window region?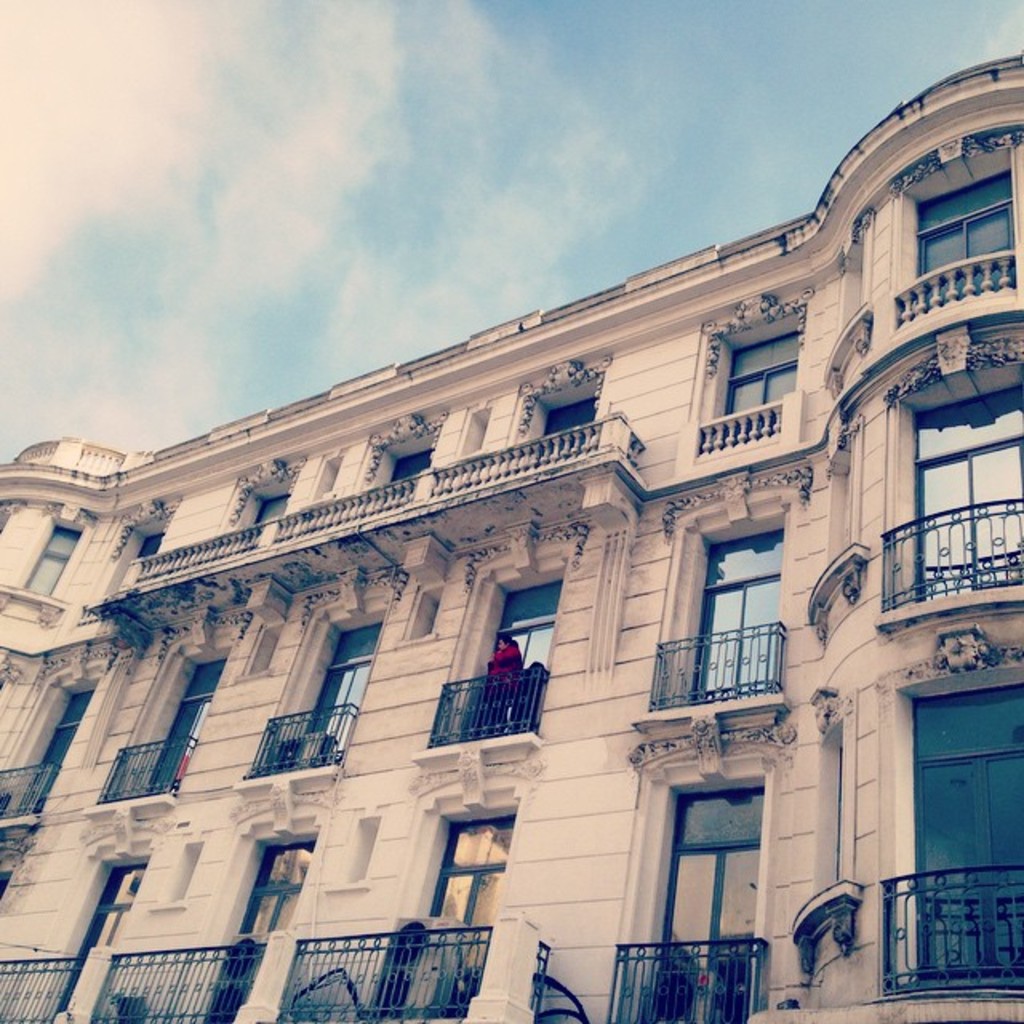
[66,859,152,971]
